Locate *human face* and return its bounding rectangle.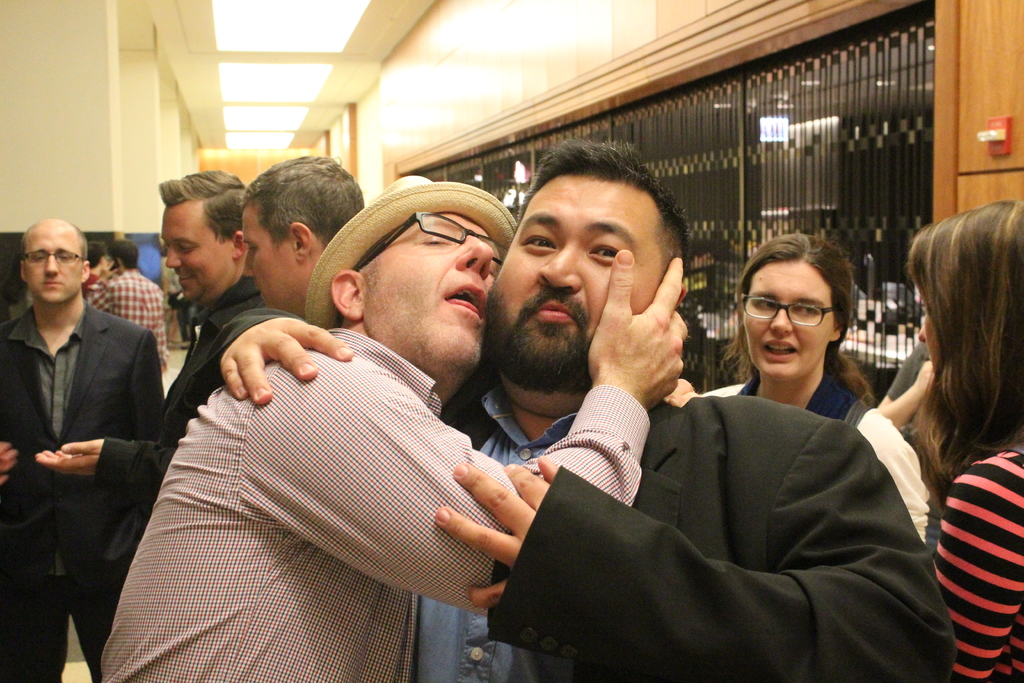
364 210 509 371.
